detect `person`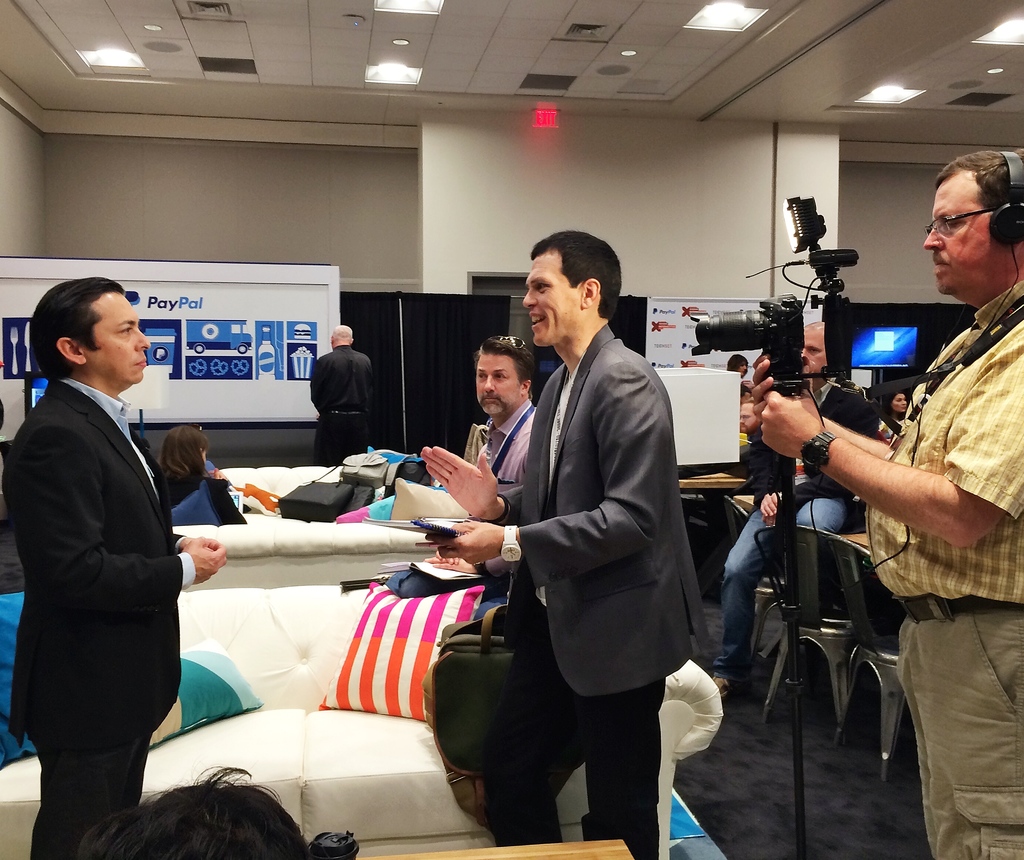
box(74, 753, 319, 859)
